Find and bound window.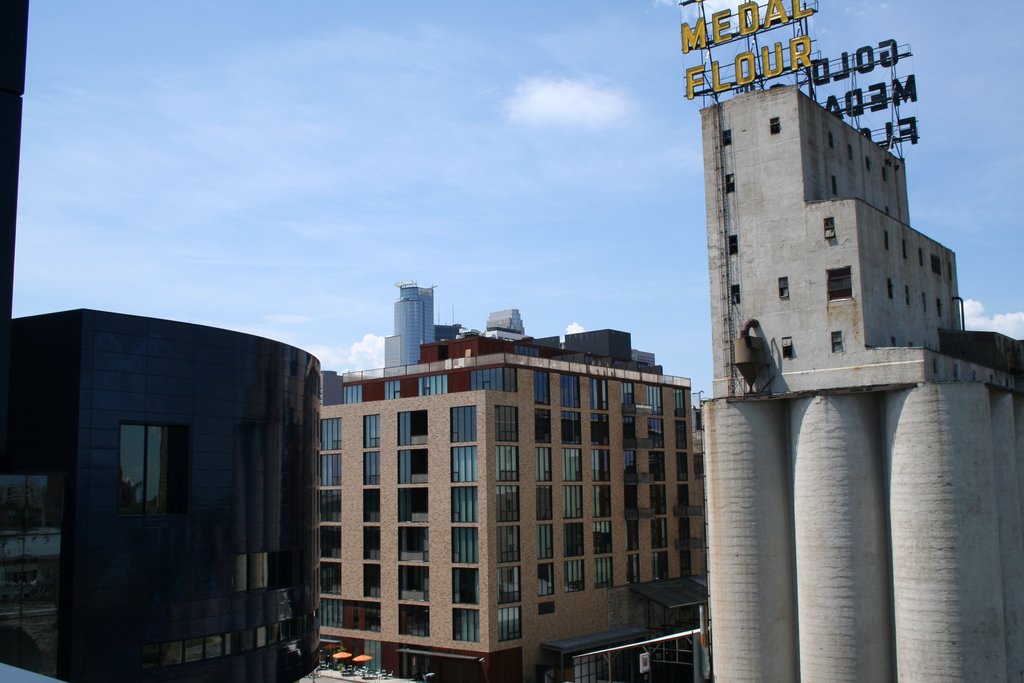
Bound: locate(780, 274, 788, 300).
